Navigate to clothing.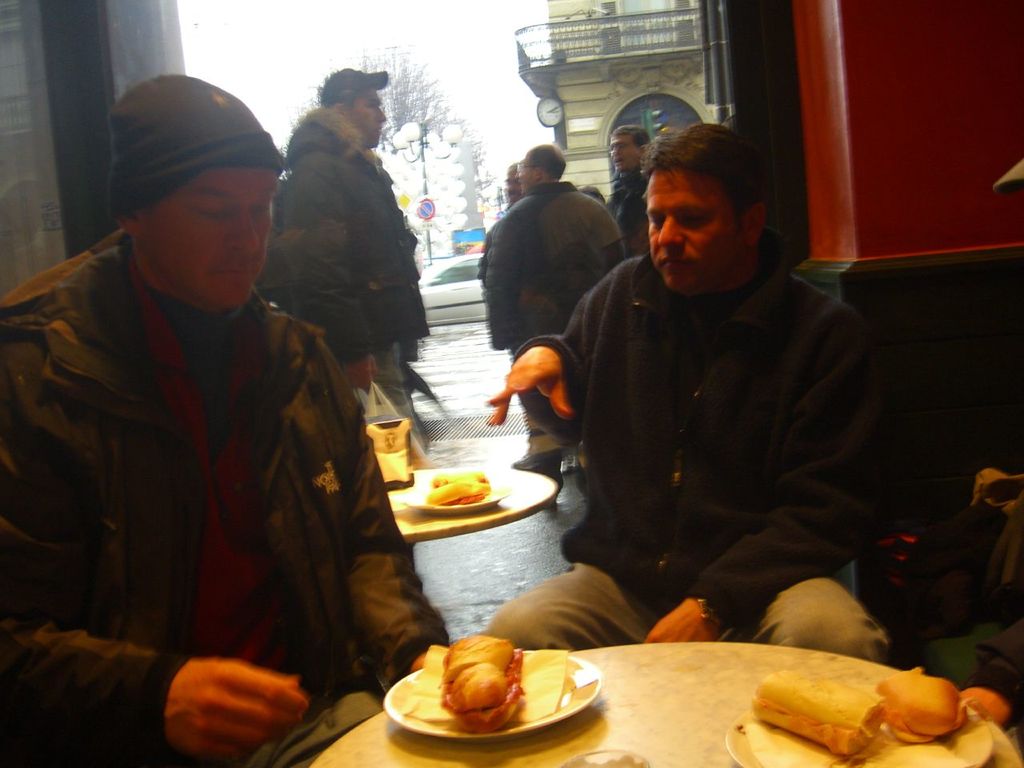
Navigation target: (479, 178, 635, 458).
